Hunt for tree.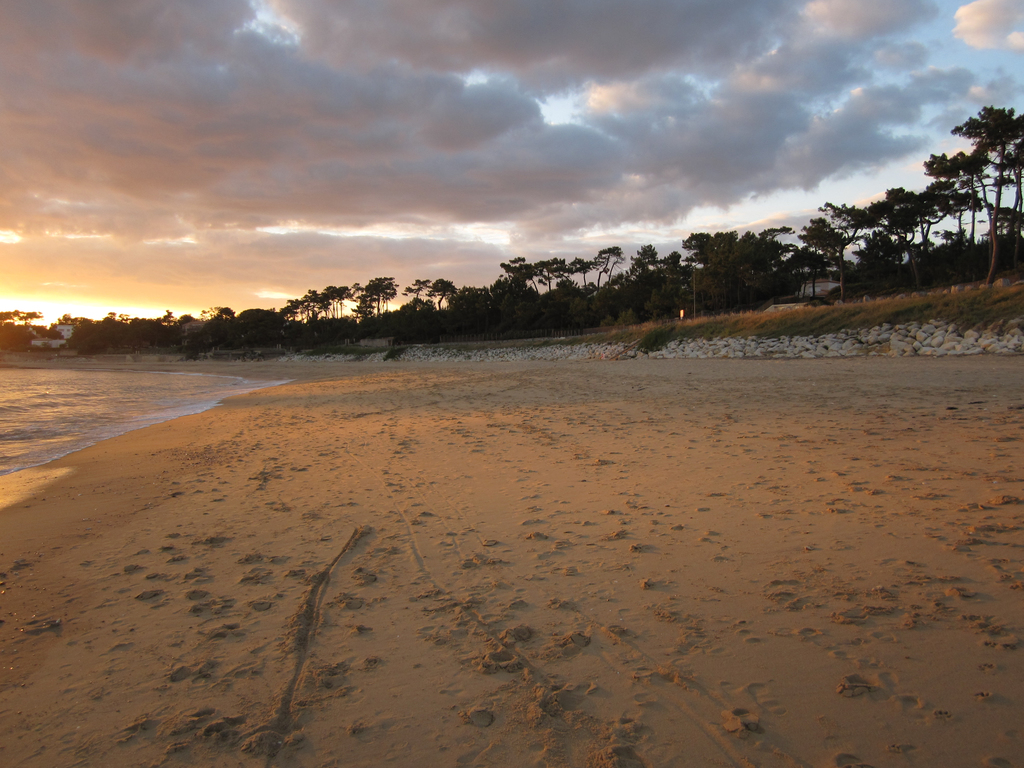
Hunted down at {"left": 181, "top": 305, "right": 241, "bottom": 351}.
